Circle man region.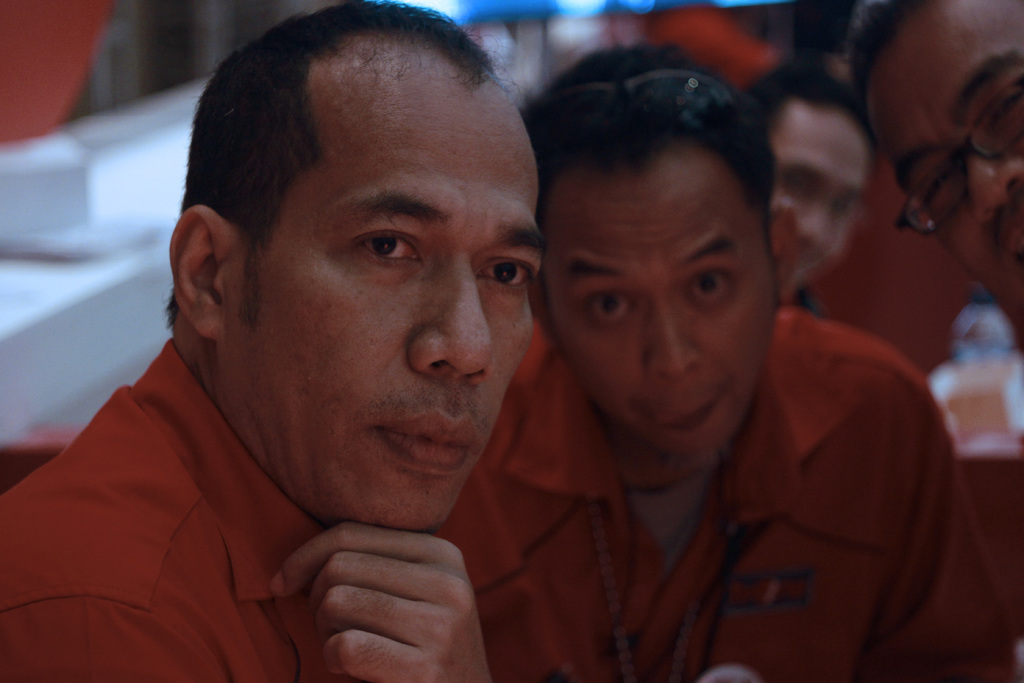
Region: (x1=831, y1=0, x2=1023, y2=357).
